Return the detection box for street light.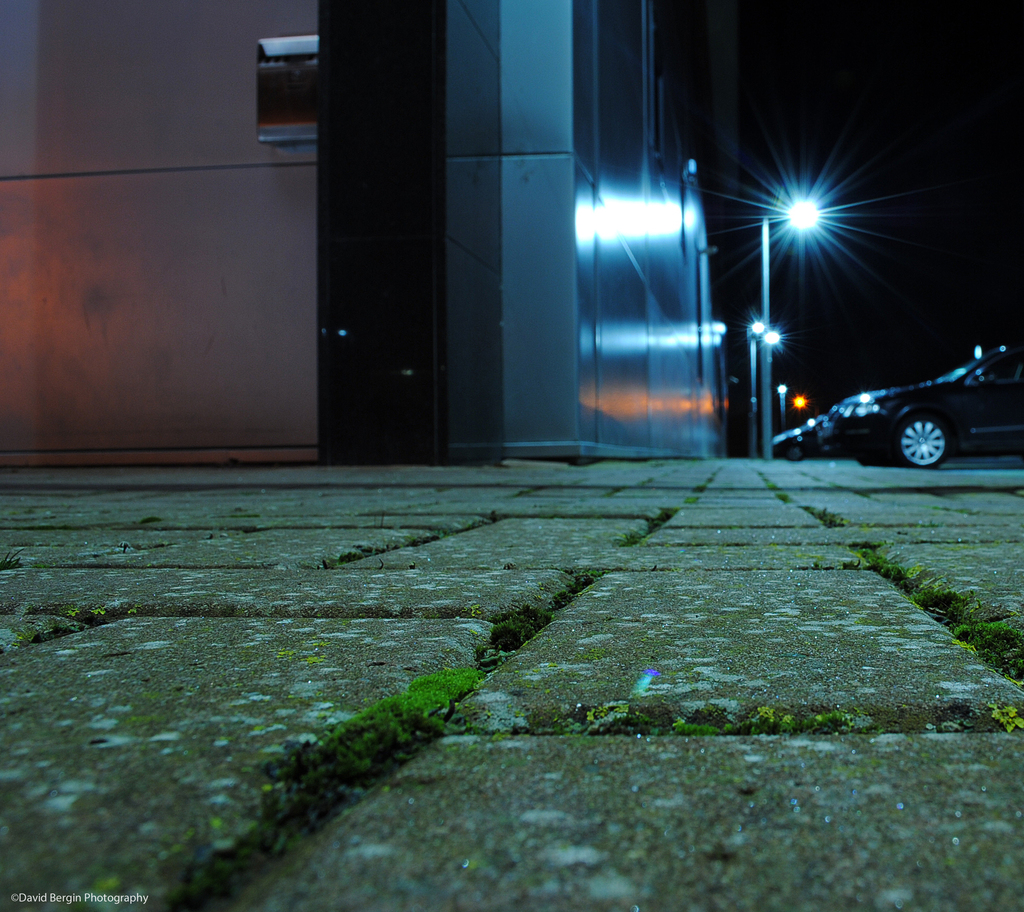
(x1=761, y1=192, x2=819, y2=458).
